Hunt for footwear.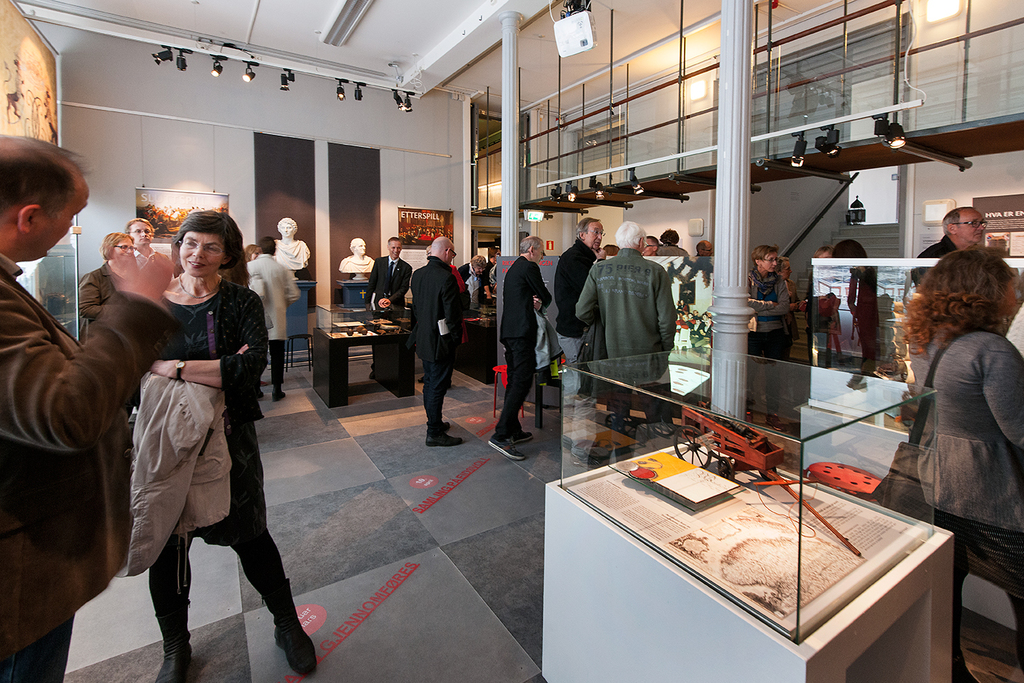
Hunted down at {"left": 489, "top": 420, "right": 526, "bottom": 461}.
